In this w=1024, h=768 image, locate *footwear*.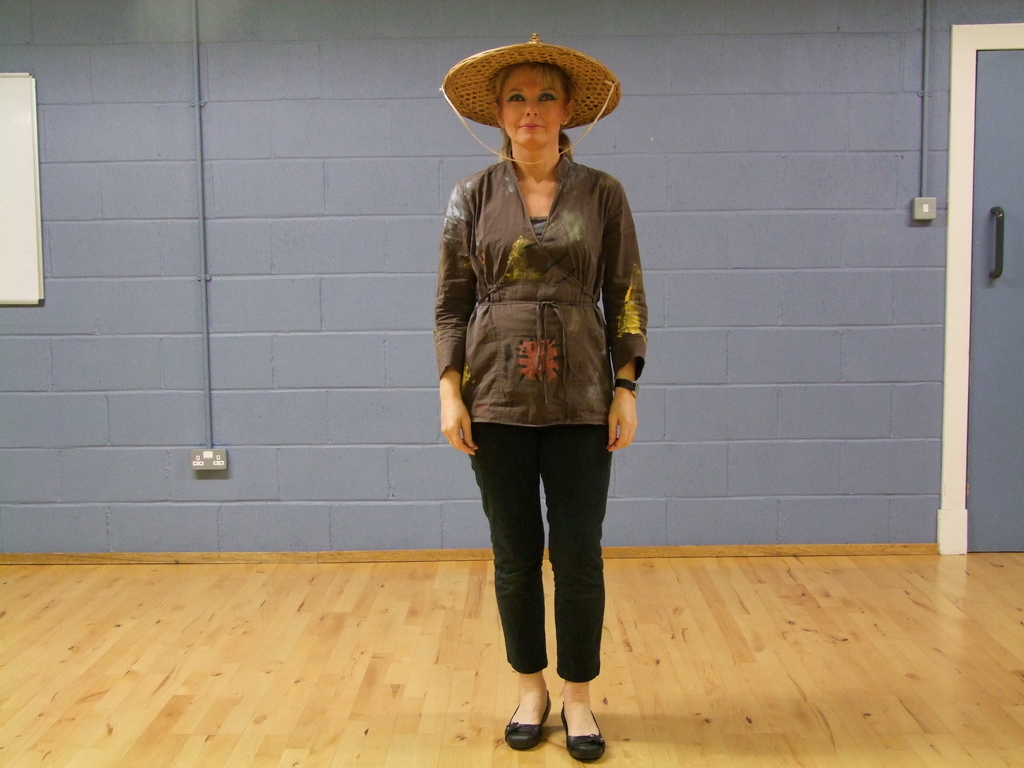
Bounding box: (503,691,552,749).
